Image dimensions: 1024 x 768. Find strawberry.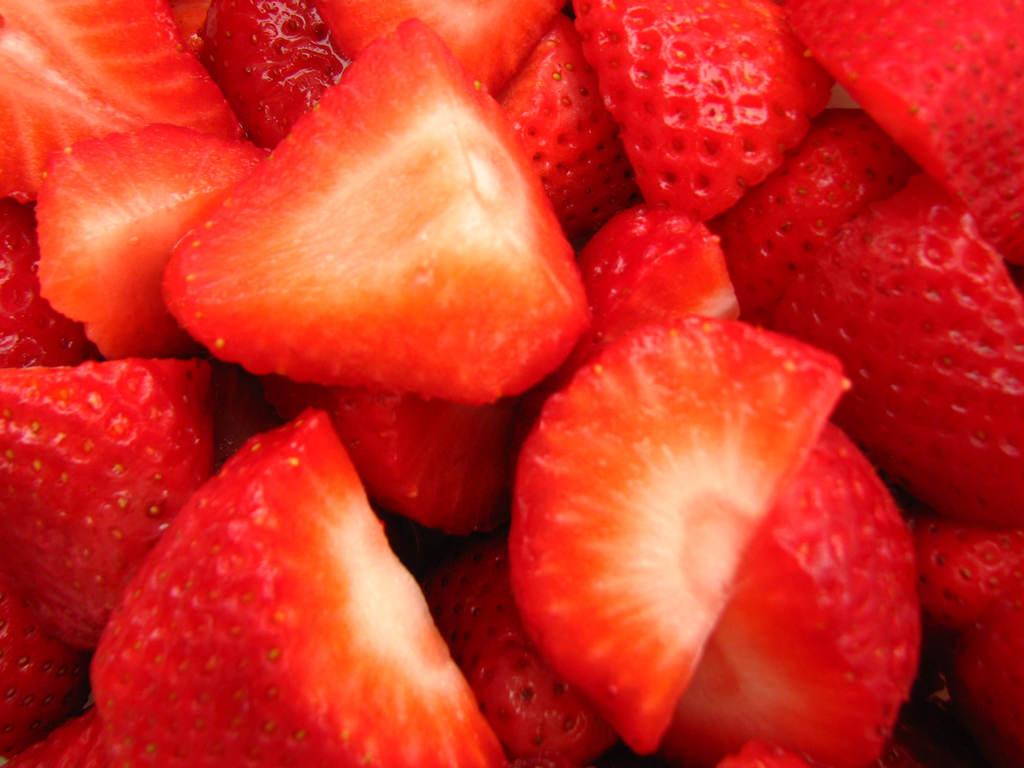
[200, 0, 346, 148].
